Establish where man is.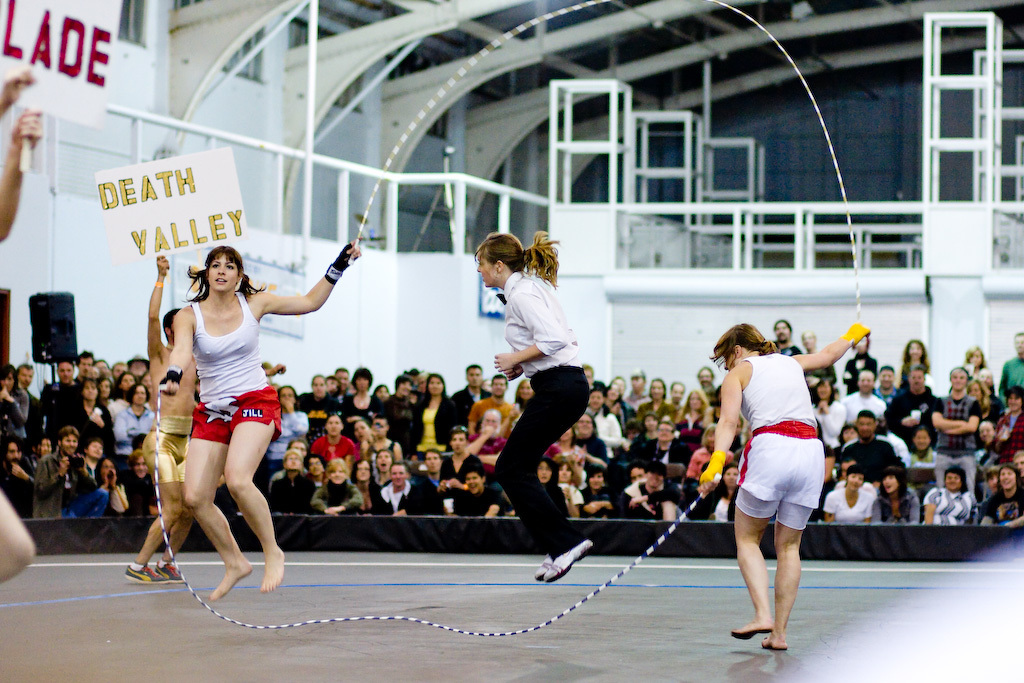
Established at {"left": 893, "top": 363, "right": 944, "bottom": 427}.
